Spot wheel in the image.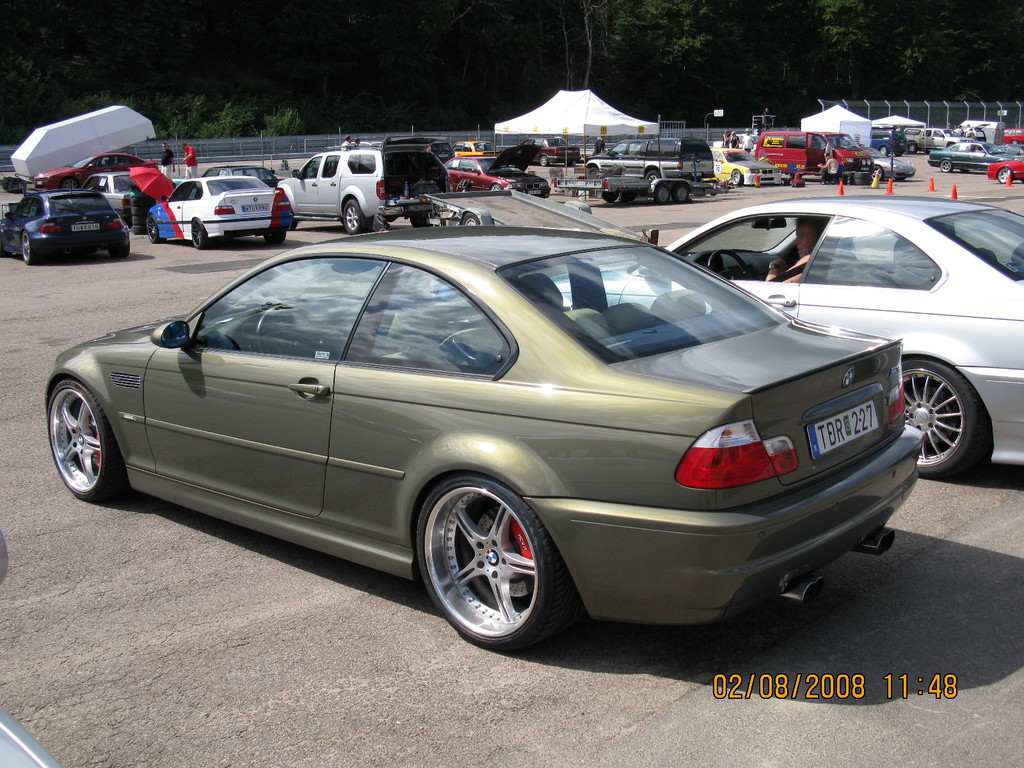
wheel found at [x1=22, y1=228, x2=46, y2=267].
